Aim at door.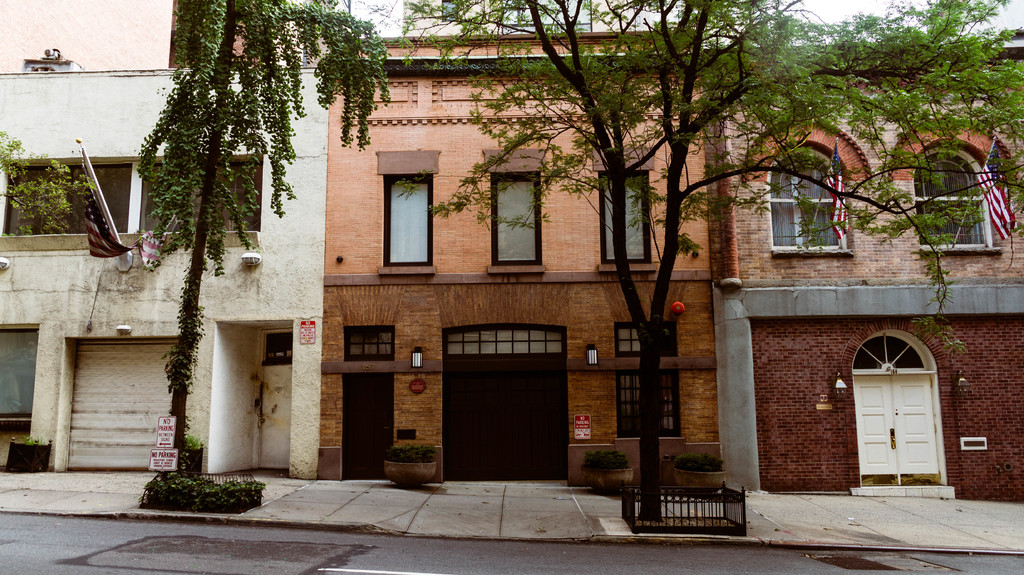
Aimed at box=[342, 374, 392, 478].
